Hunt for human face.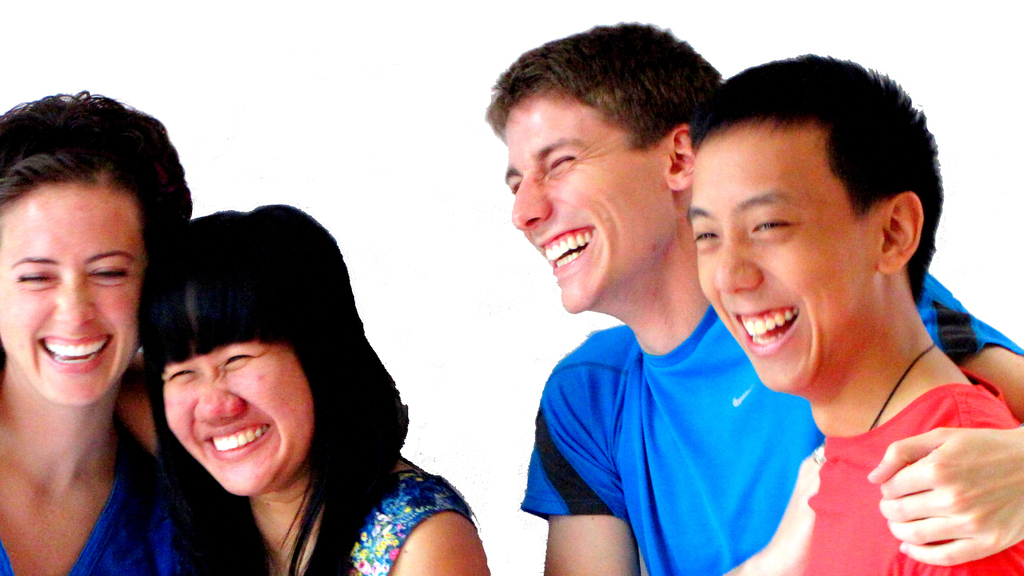
Hunted down at <box>0,182,148,408</box>.
